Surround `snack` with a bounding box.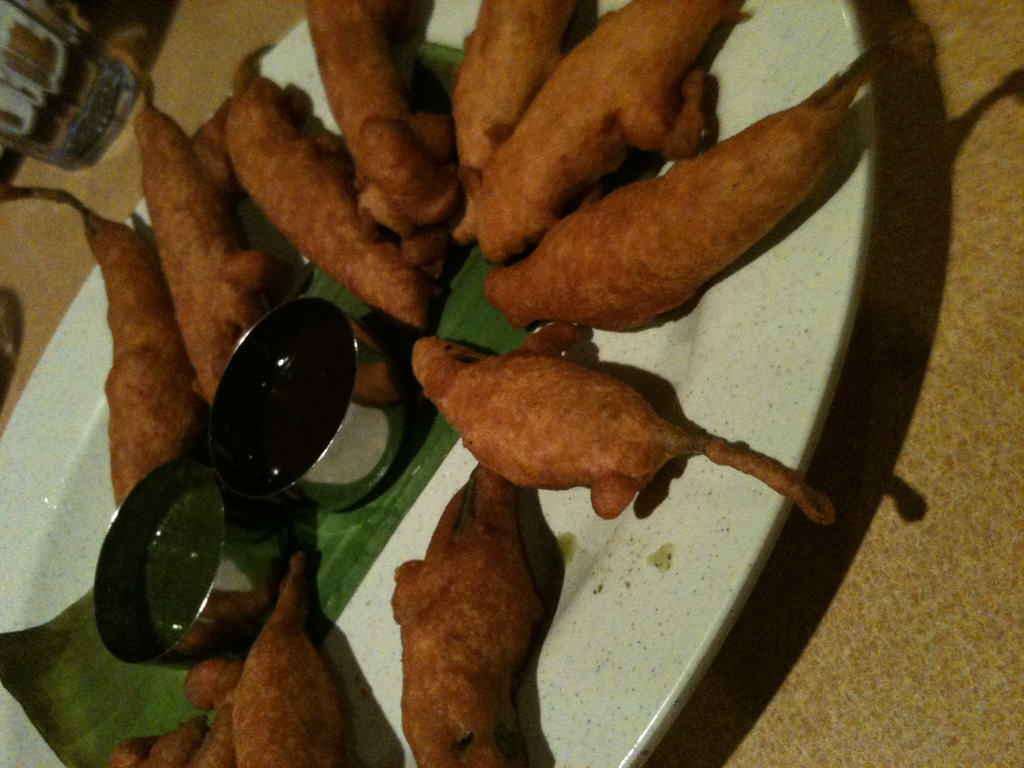
region(111, 44, 271, 415).
